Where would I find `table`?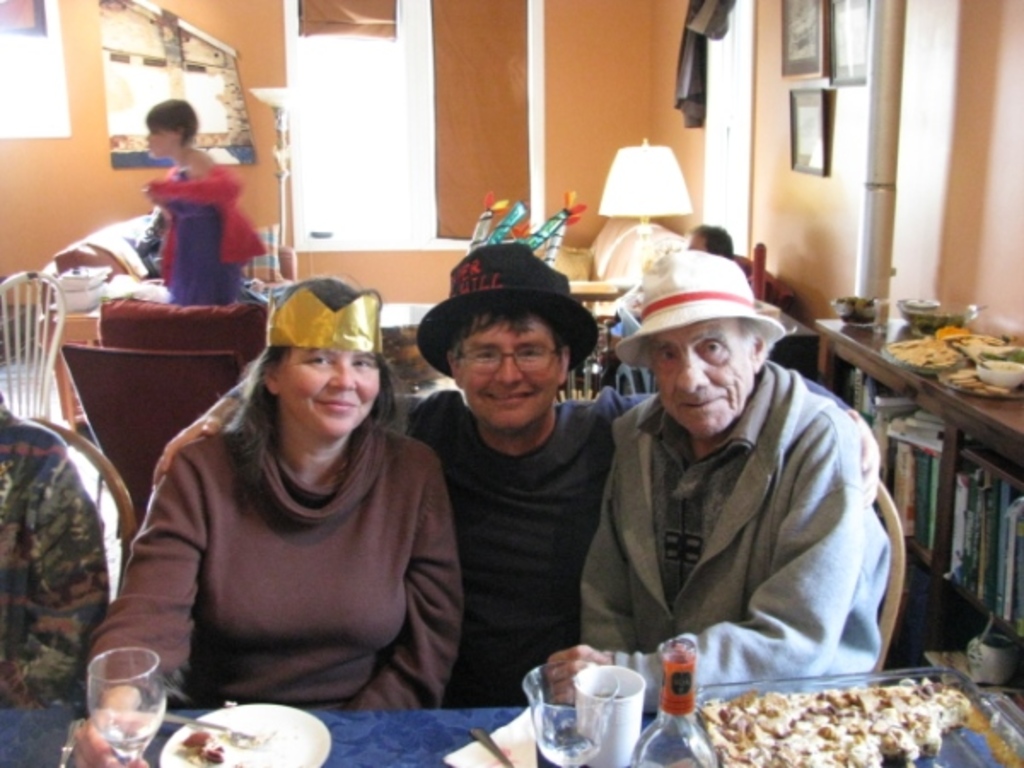
At [0,710,1021,766].
